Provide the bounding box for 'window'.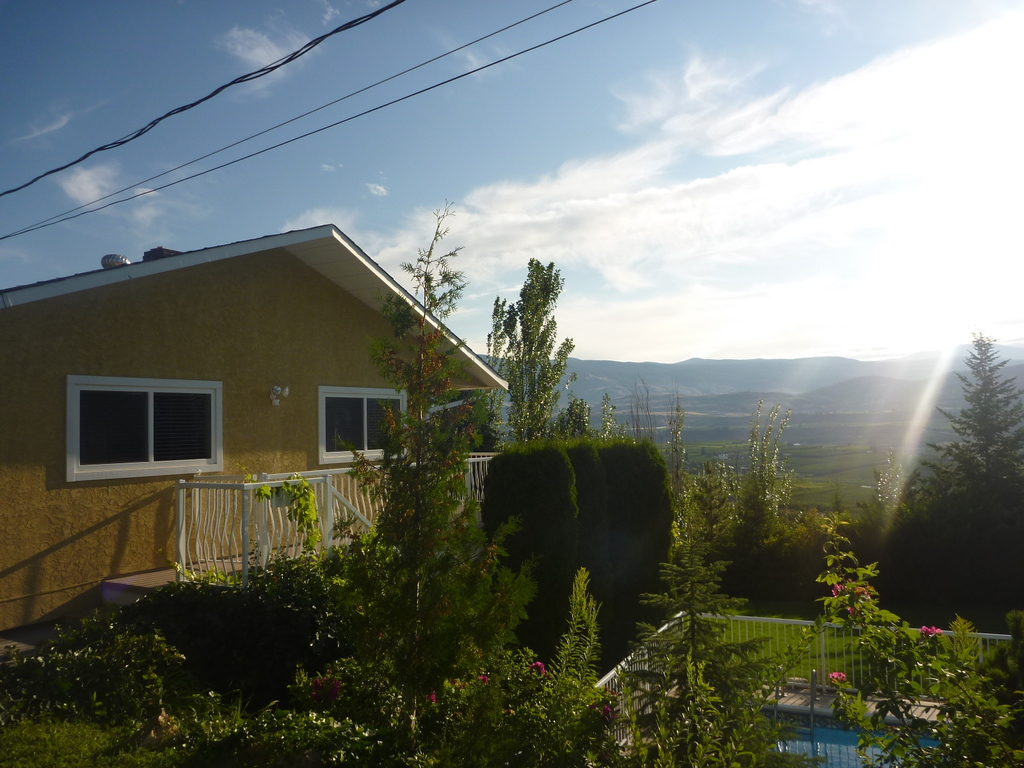
rect(317, 387, 412, 462).
